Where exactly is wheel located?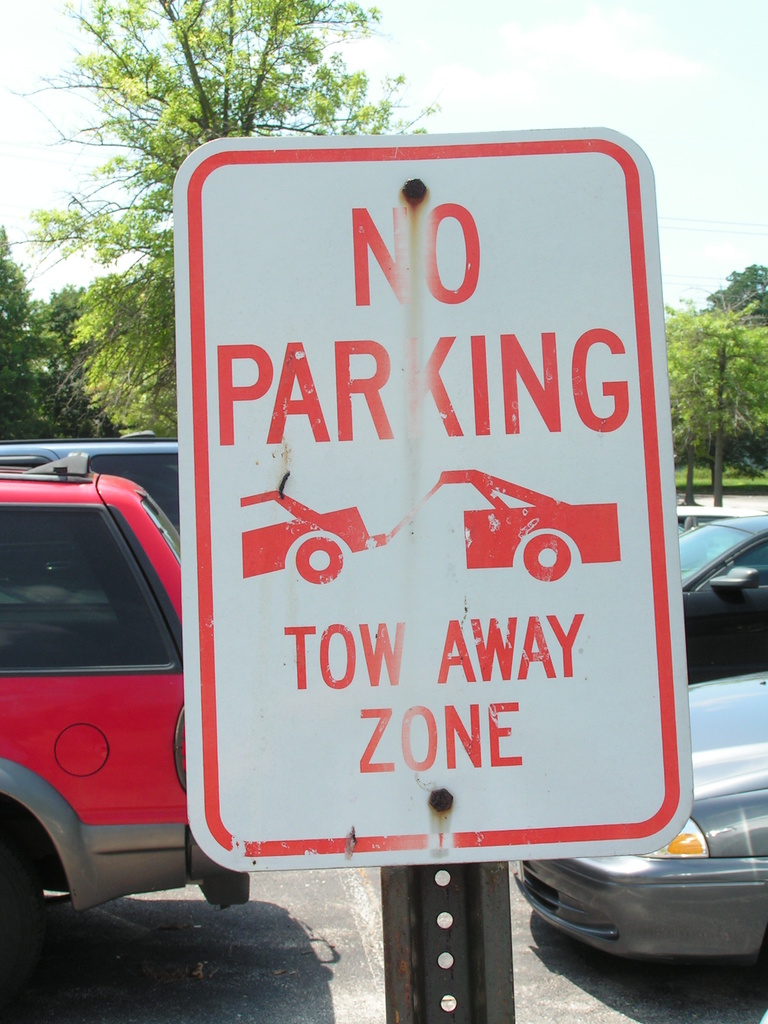
Its bounding box is 3, 806, 42, 958.
